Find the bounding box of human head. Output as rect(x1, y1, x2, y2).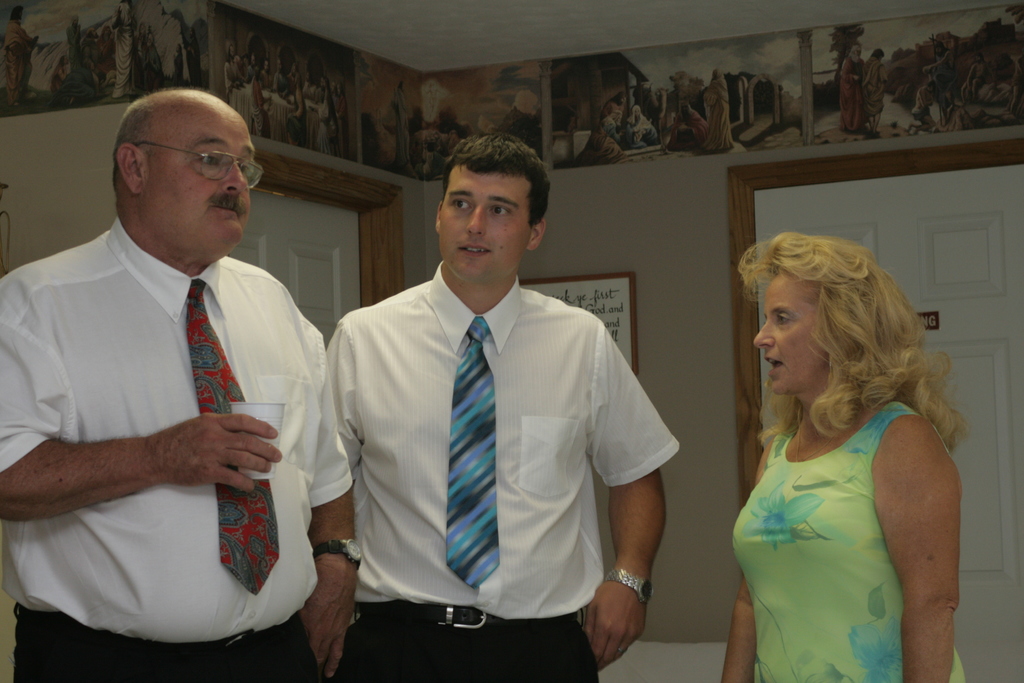
rect(925, 80, 935, 94).
